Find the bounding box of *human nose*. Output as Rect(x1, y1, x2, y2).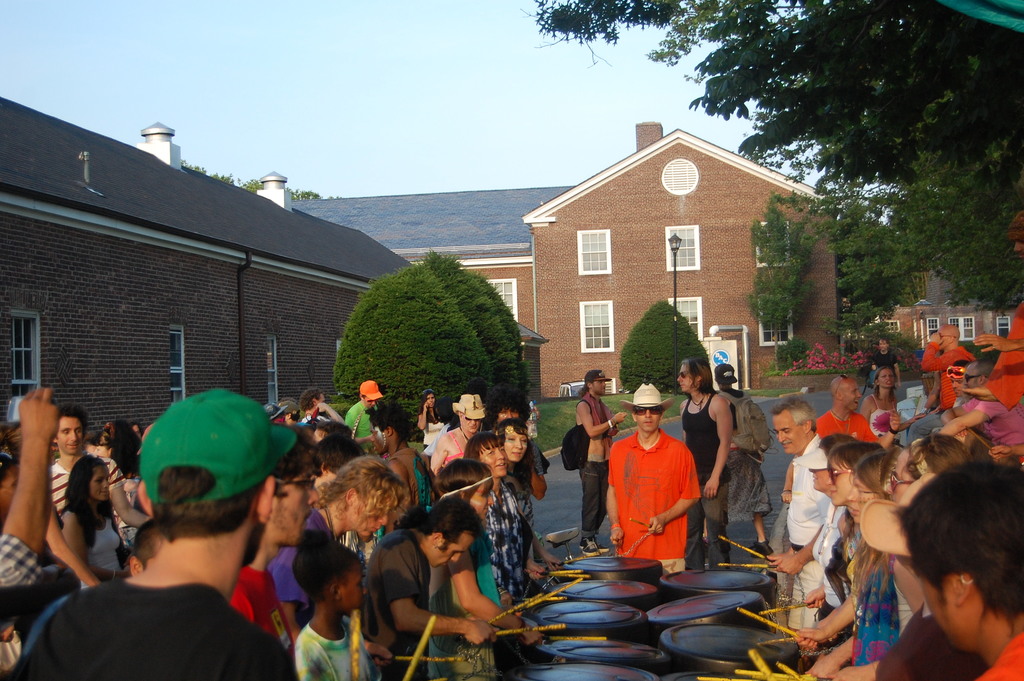
Rect(506, 413, 511, 418).
